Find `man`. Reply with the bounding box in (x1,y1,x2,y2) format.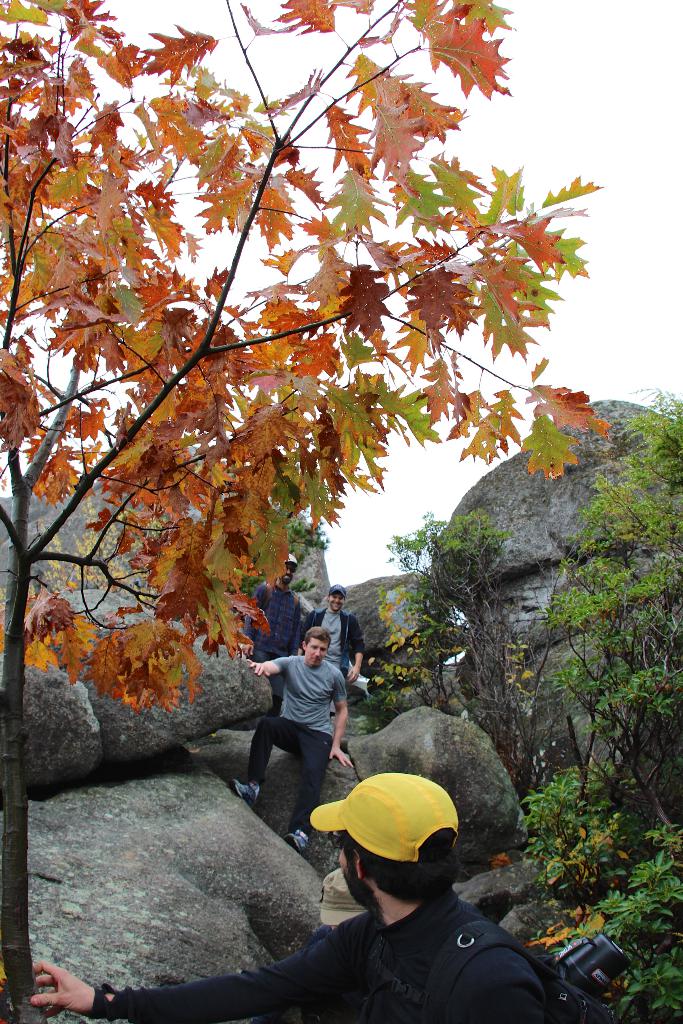
(244,552,304,711).
